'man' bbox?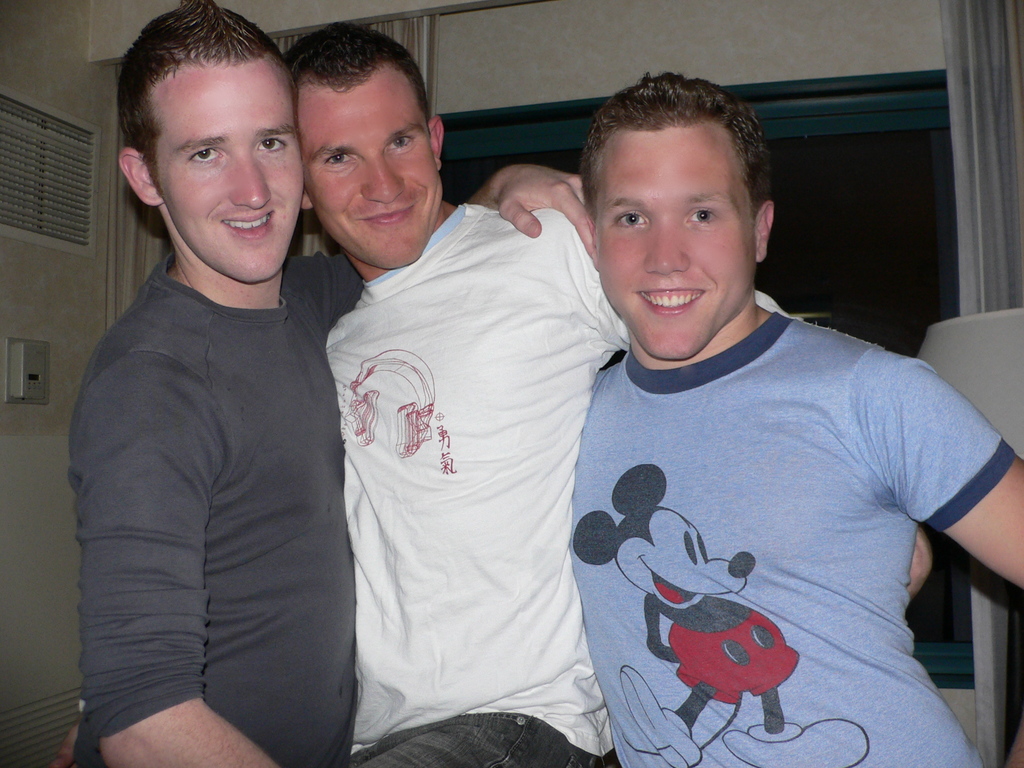
BBox(54, 2, 588, 765)
